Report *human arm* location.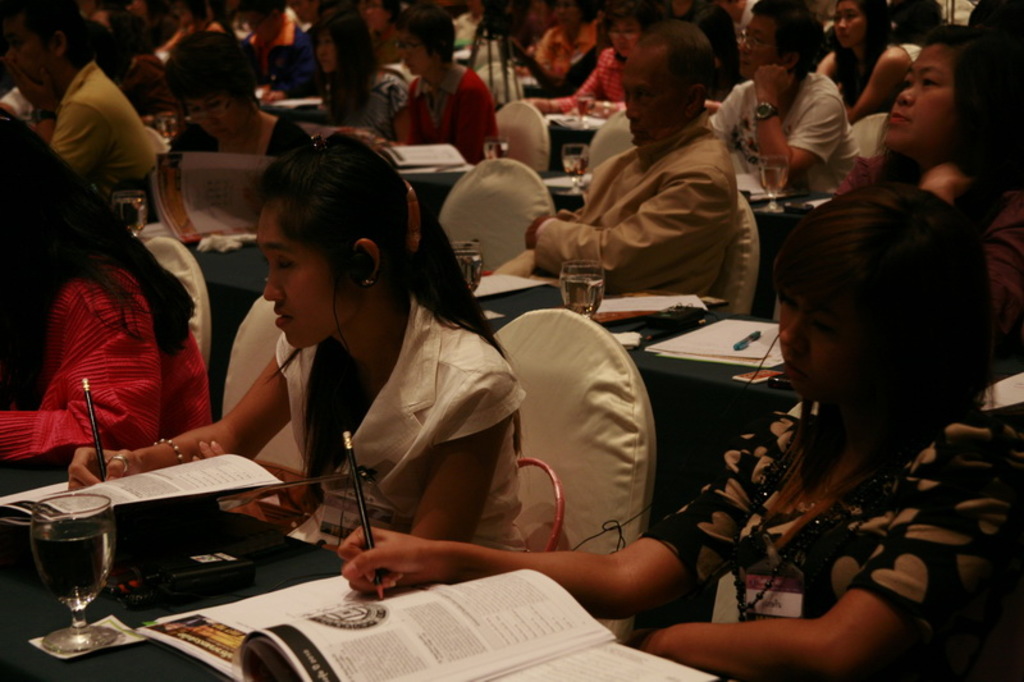
Report: left=333, top=425, right=745, bottom=600.
